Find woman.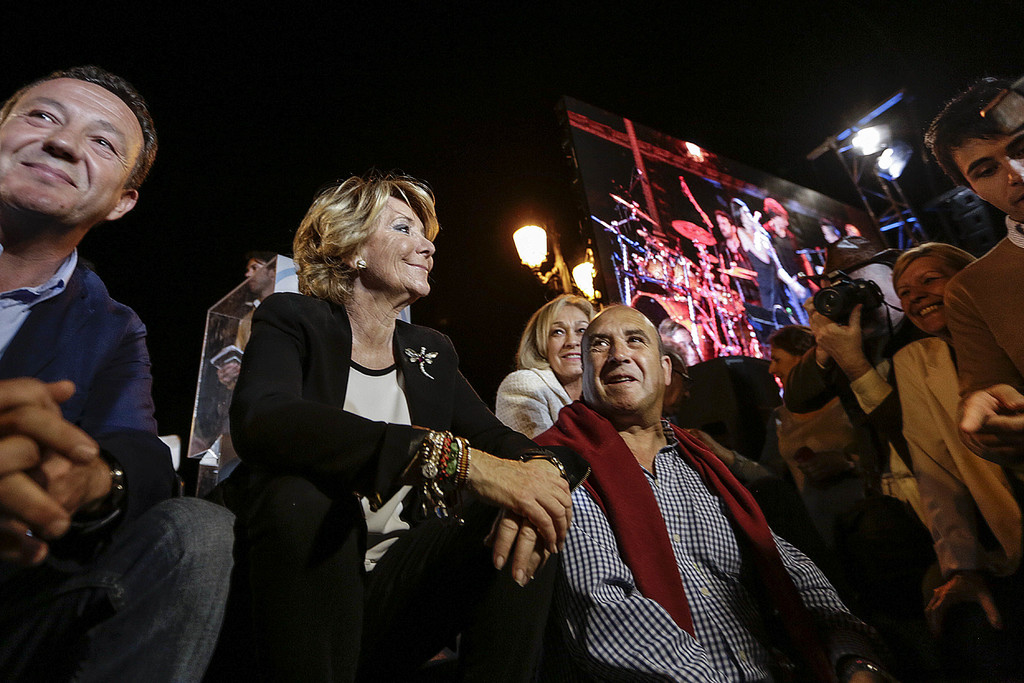
[x1=210, y1=168, x2=577, y2=682].
